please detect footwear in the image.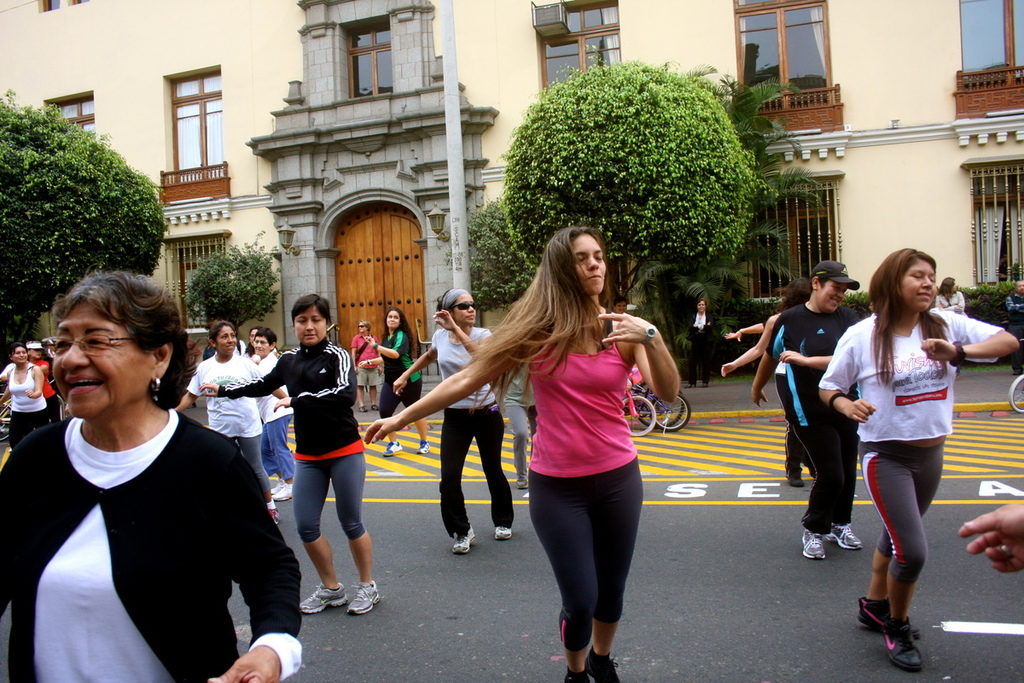
<region>881, 619, 924, 673</region>.
